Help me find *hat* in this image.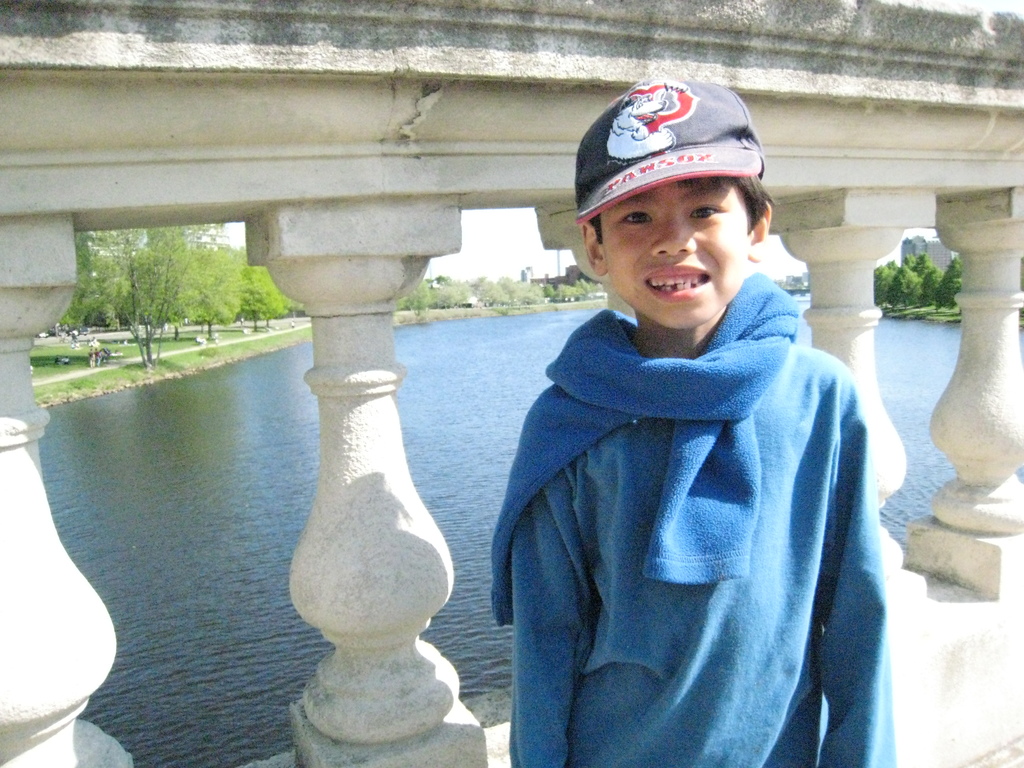
Found it: 572, 81, 765, 225.
